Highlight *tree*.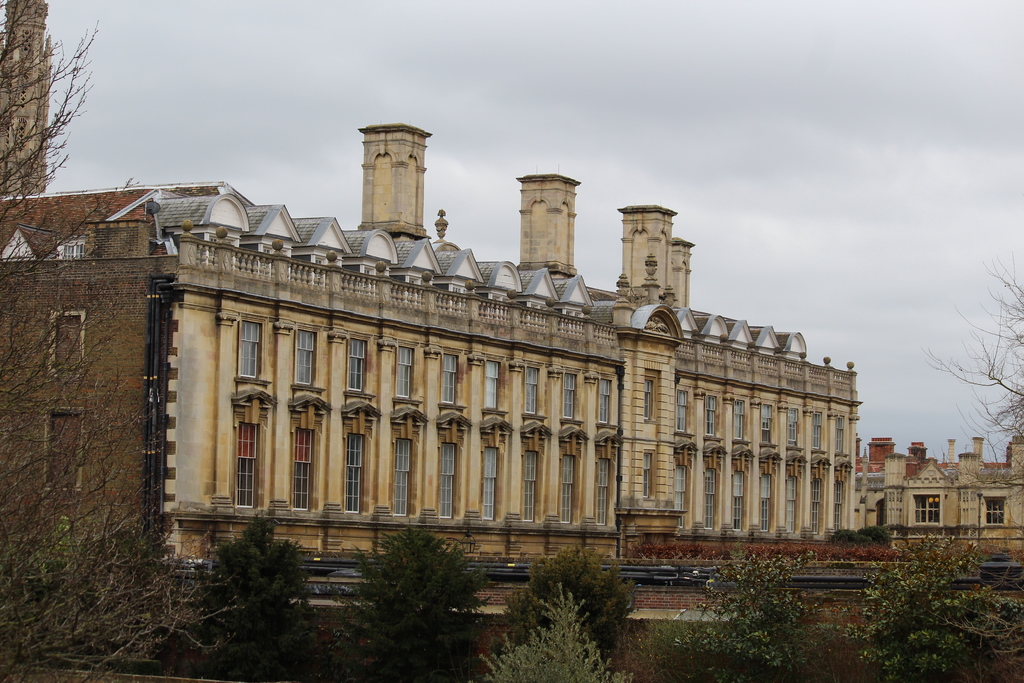
Highlighted region: locate(204, 517, 339, 682).
